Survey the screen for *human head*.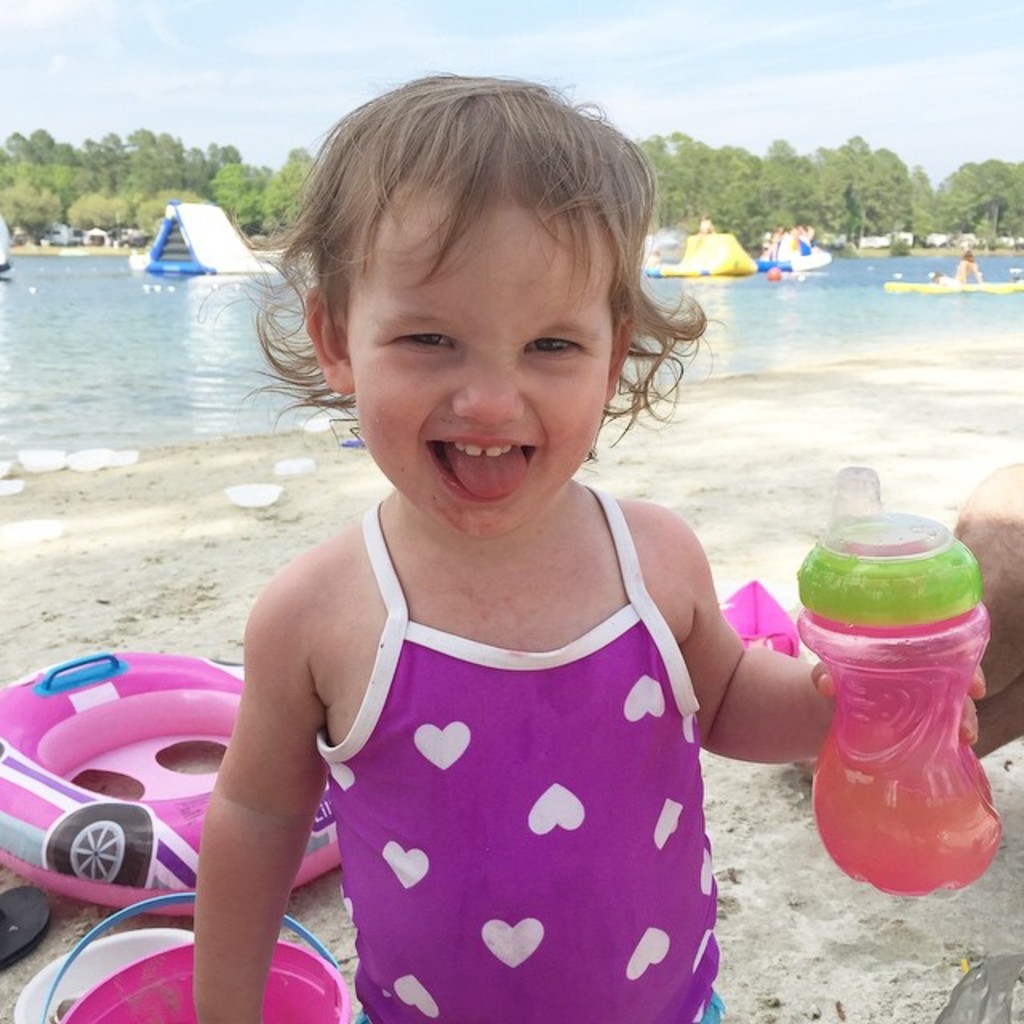
Survey found: crop(251, 78, 707, 512).
